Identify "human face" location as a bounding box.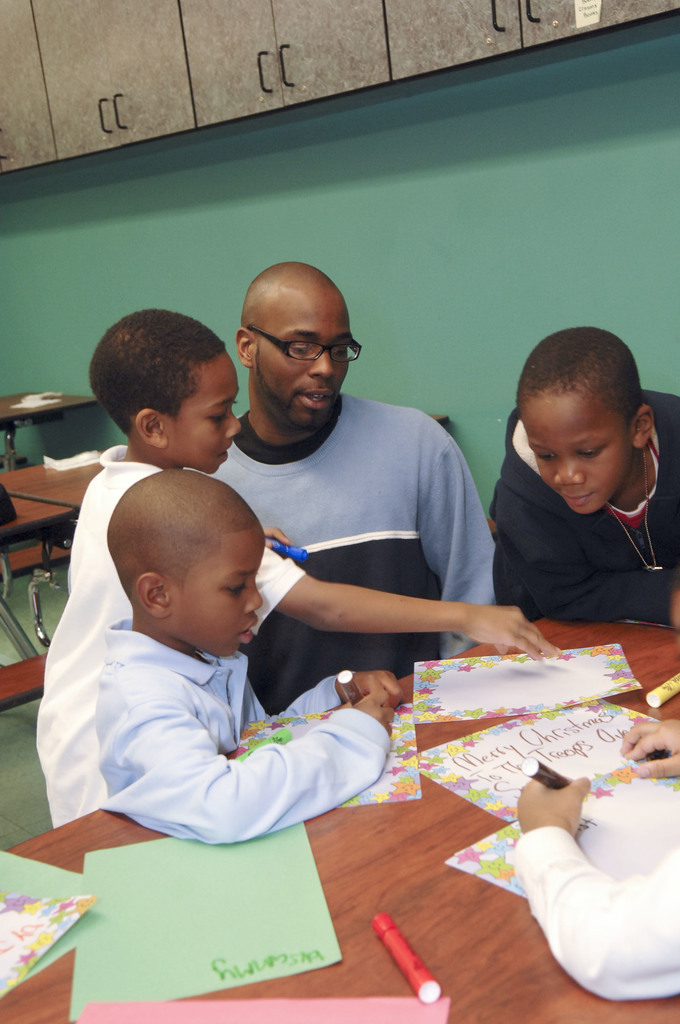
bbox=(519, 391, 629, 520).
